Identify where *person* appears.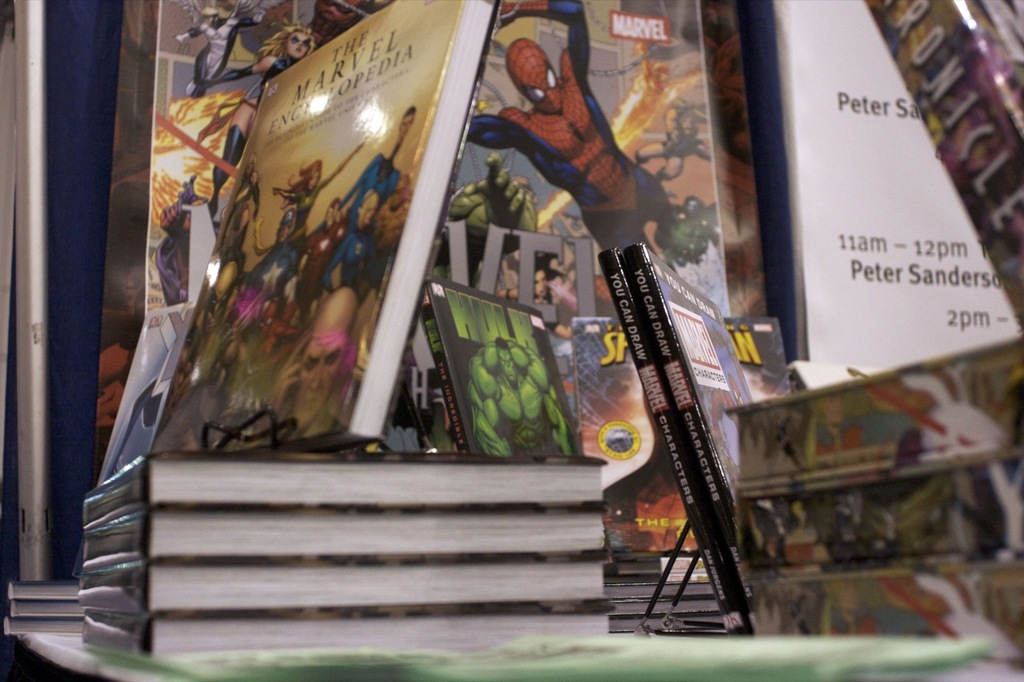
Appears at left=465, top=0, right=682, bottom=261.
